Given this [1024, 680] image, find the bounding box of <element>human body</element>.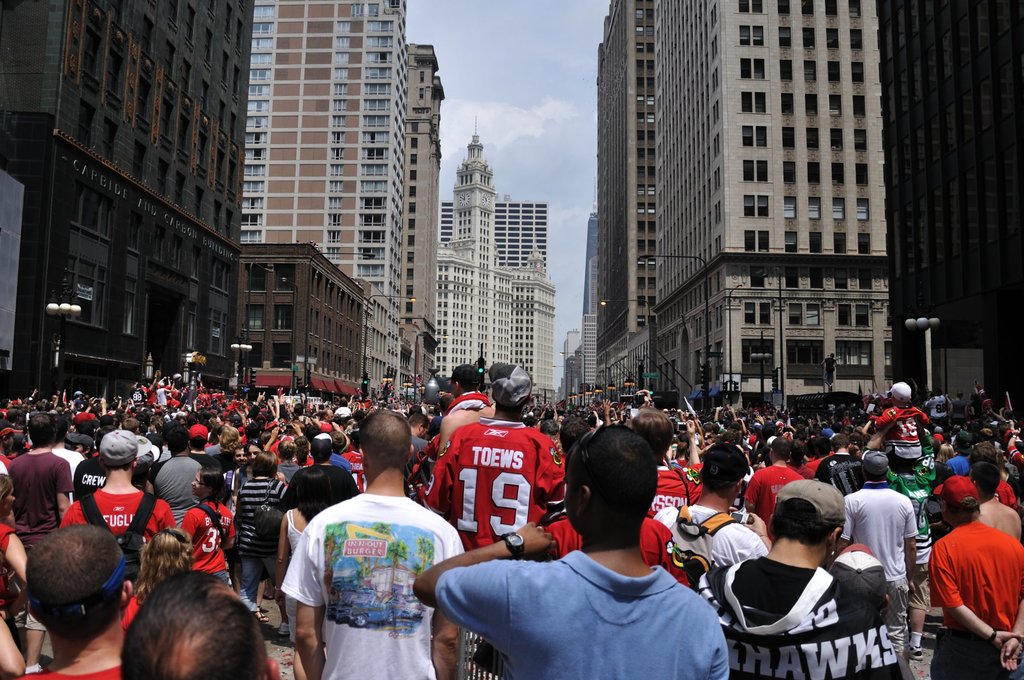
447, 365, 568, 558.
